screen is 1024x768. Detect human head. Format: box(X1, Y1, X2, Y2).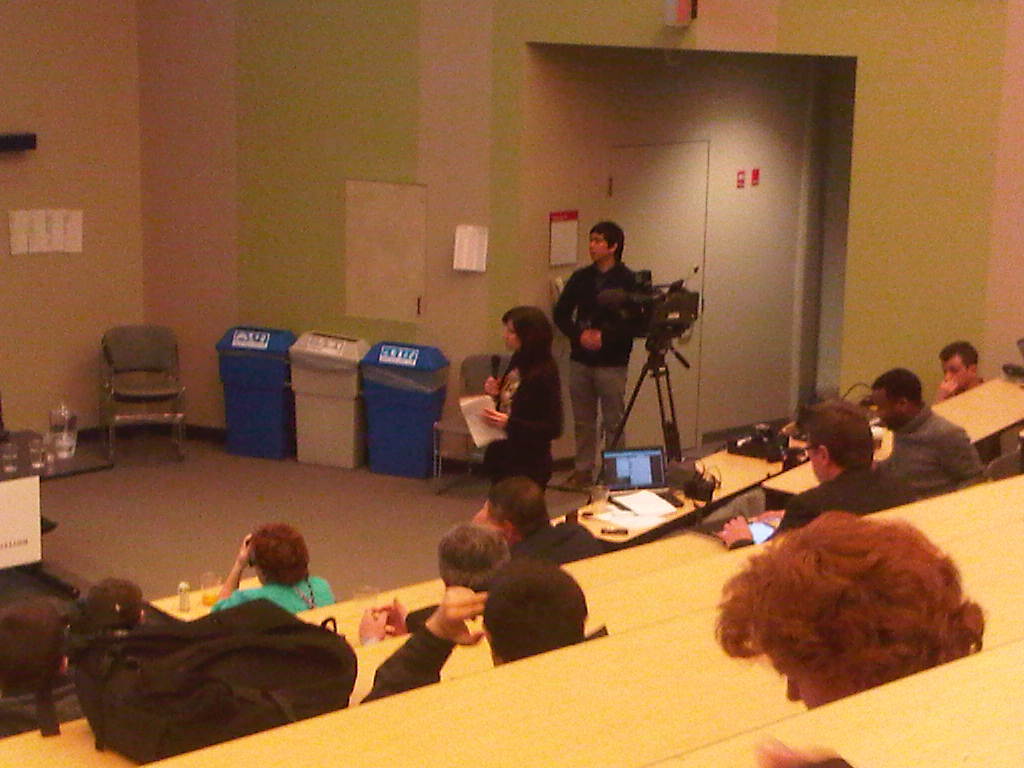
box(700, 524, 990, 729).
